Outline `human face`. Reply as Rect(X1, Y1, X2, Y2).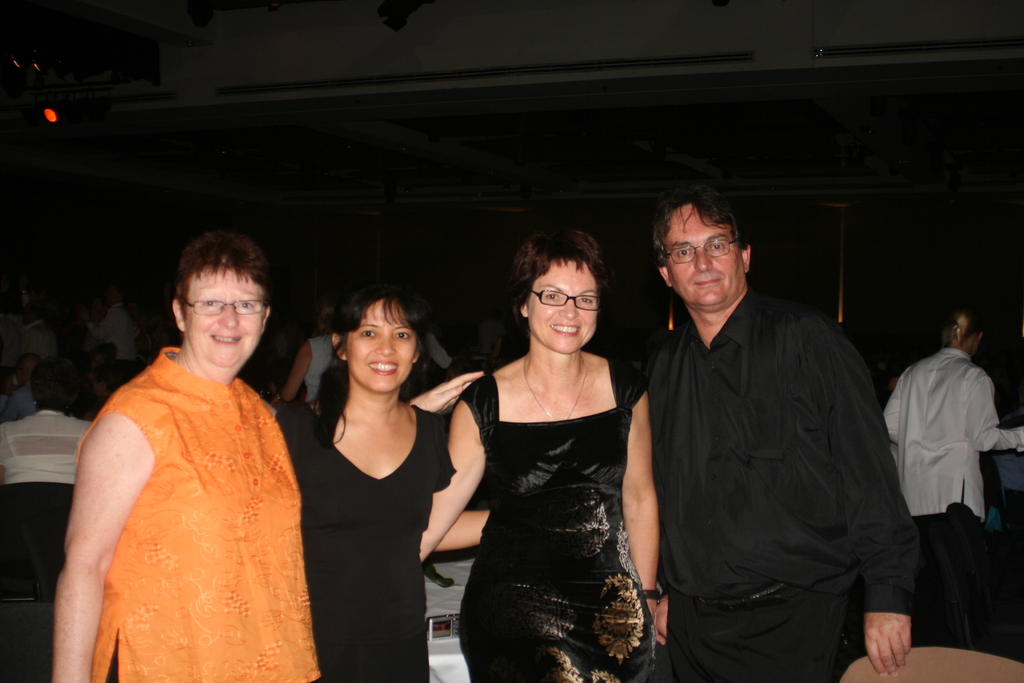
Rect(665, 209, 746, 313).
